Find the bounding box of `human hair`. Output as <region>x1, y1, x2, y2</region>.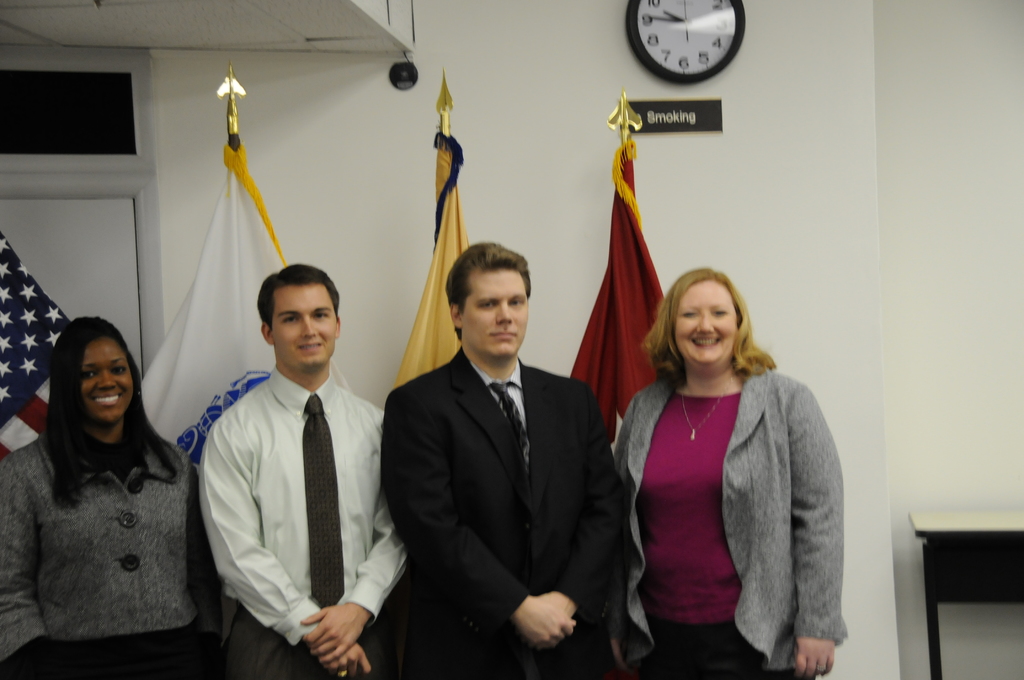
<region>33, 321, 147, 498</region>.
